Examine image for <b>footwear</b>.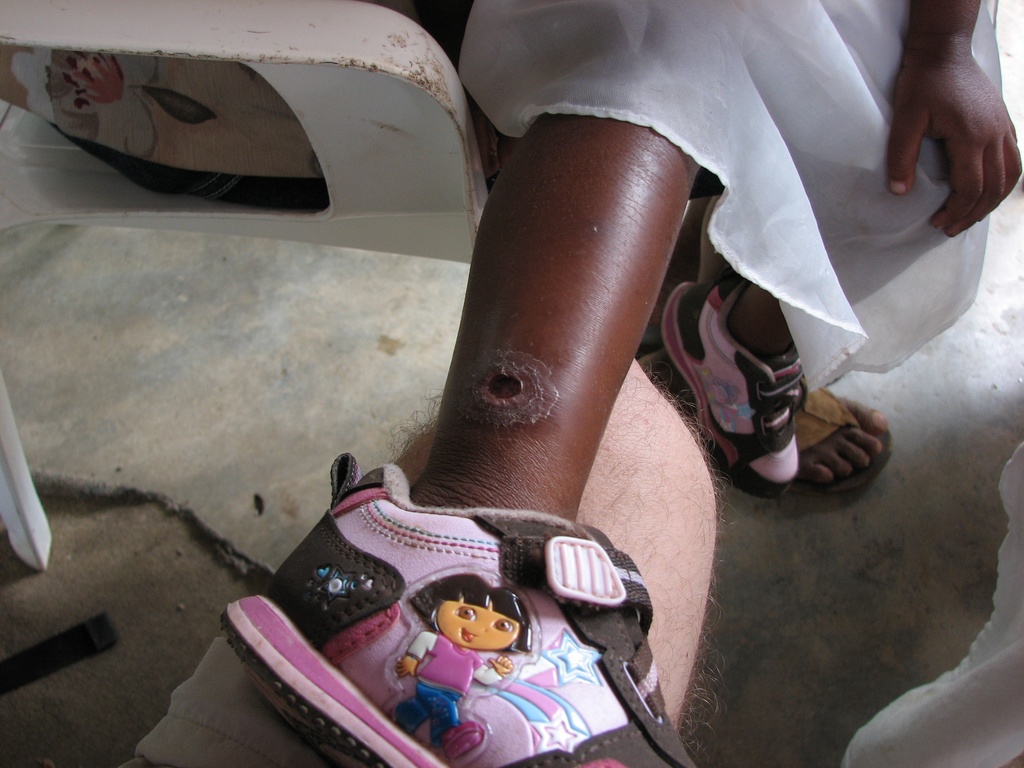
Examination result: bbox(656, 269, 807, 503).
